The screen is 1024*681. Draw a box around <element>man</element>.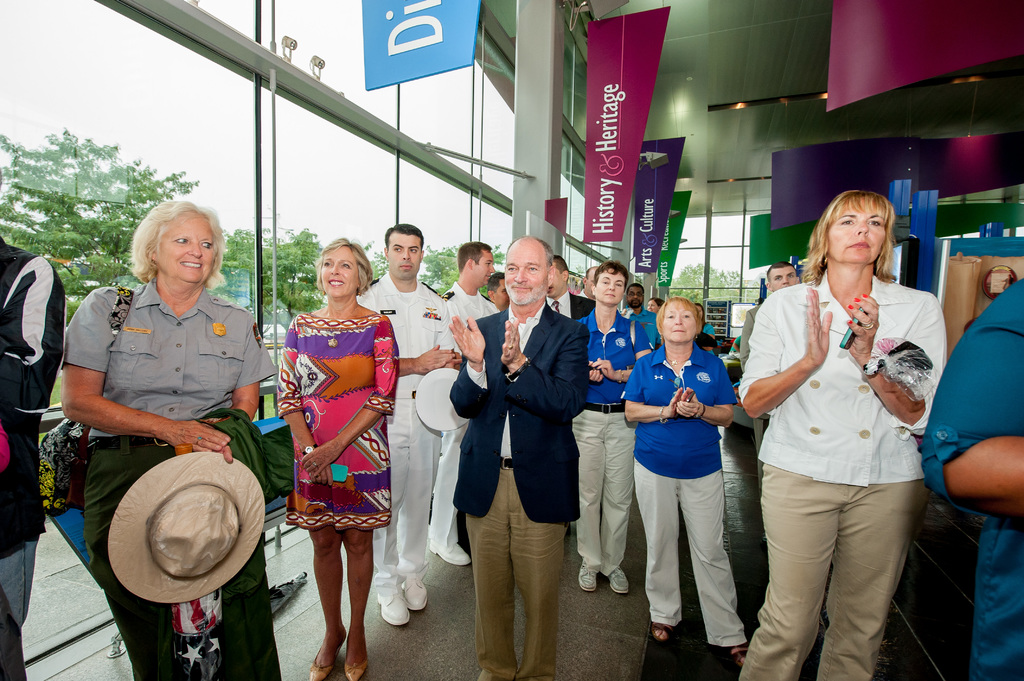
crop(351, 220, 460, 627).
